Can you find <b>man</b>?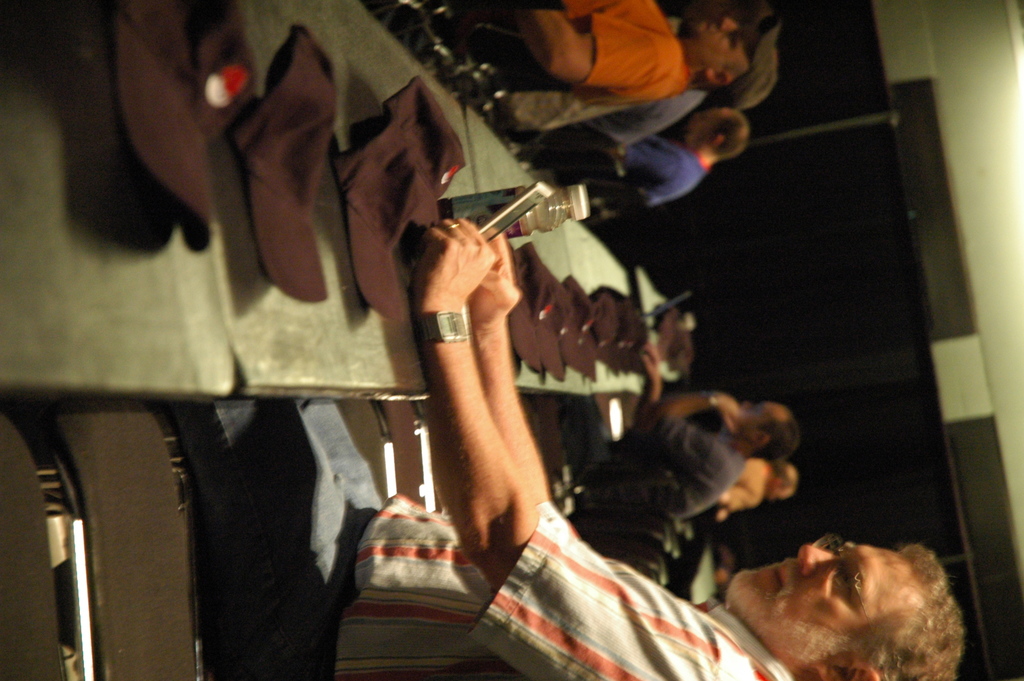
Yes, bounding box: region(708, 454, 803, 524).
